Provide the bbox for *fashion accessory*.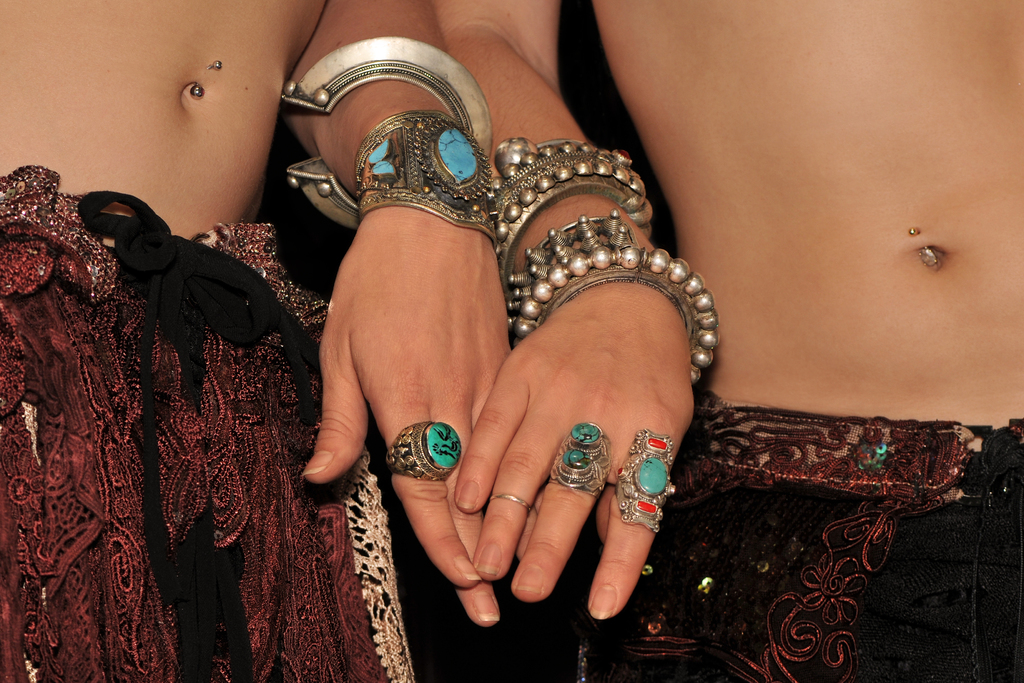
[616, 434, 679, 531].
